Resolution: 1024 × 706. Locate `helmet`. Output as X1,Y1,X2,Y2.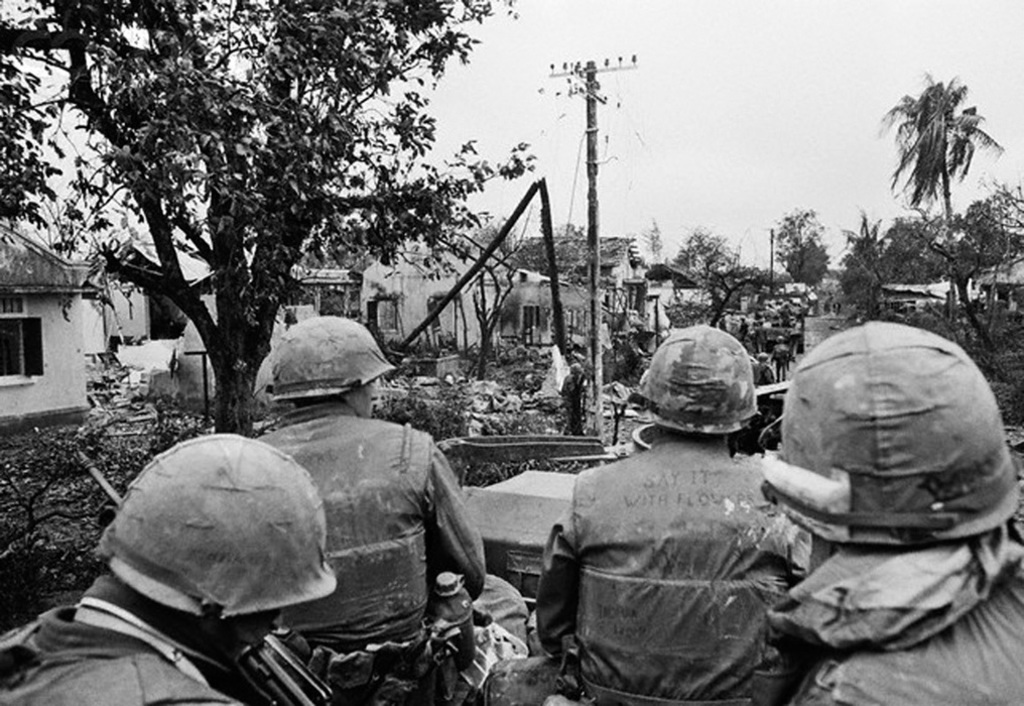
269,312,392,401.
